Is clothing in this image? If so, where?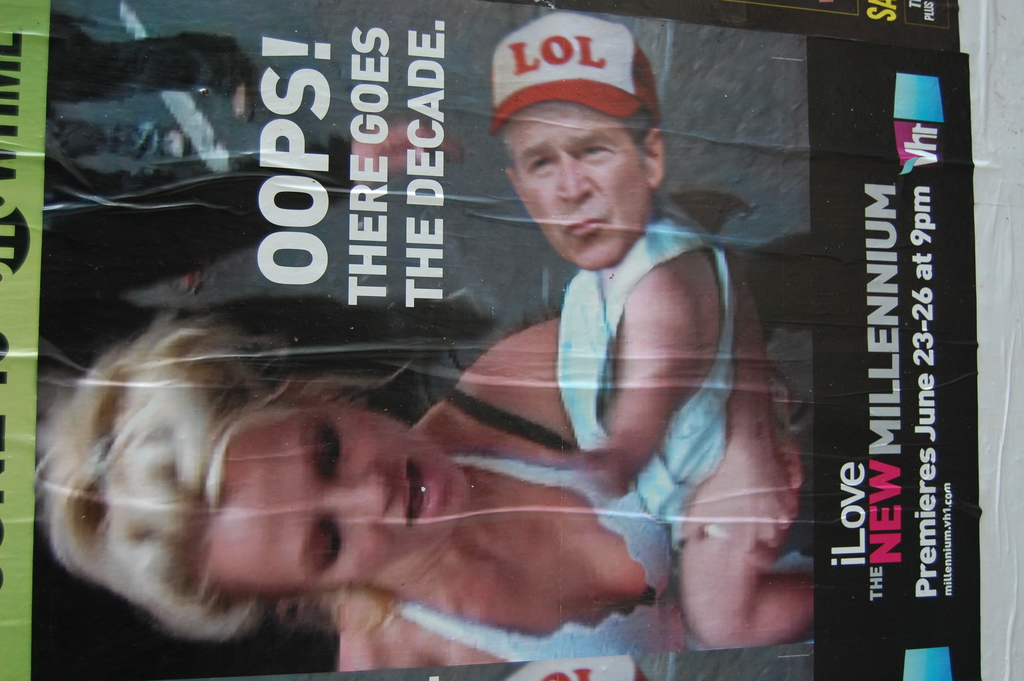
Yes, at BBox(386, 231, 810, 656).
